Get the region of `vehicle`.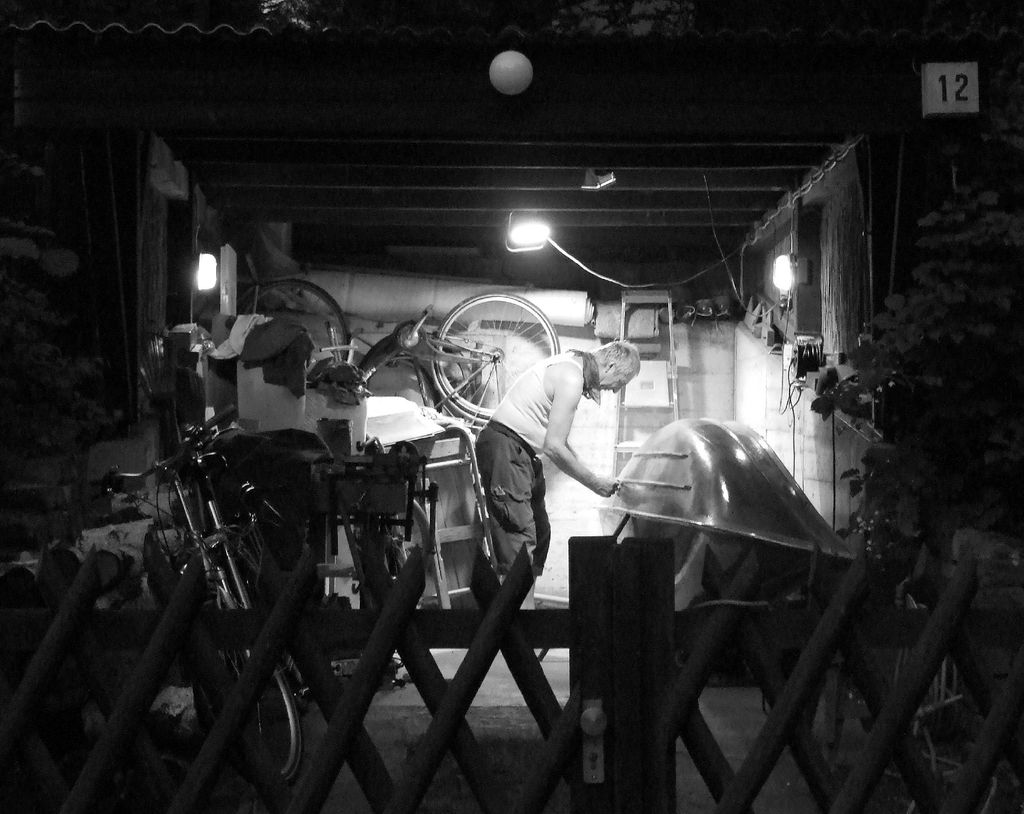
229:285:570:424.
